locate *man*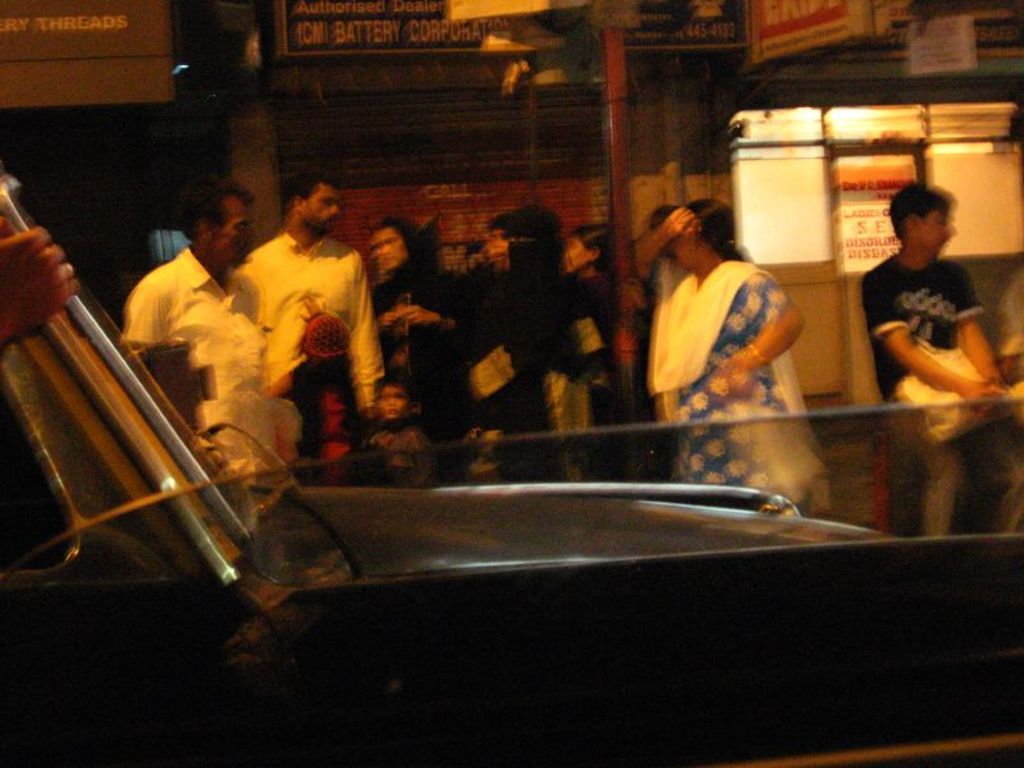
[119, 174, 280, 476]
